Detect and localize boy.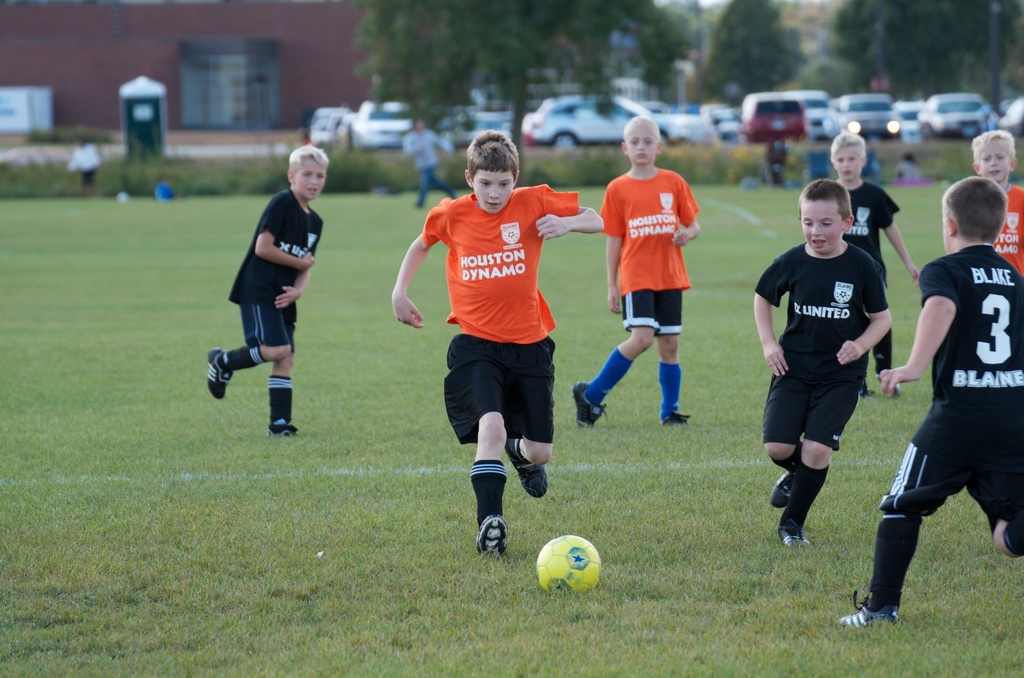
Localized at 572:113:701:429.
